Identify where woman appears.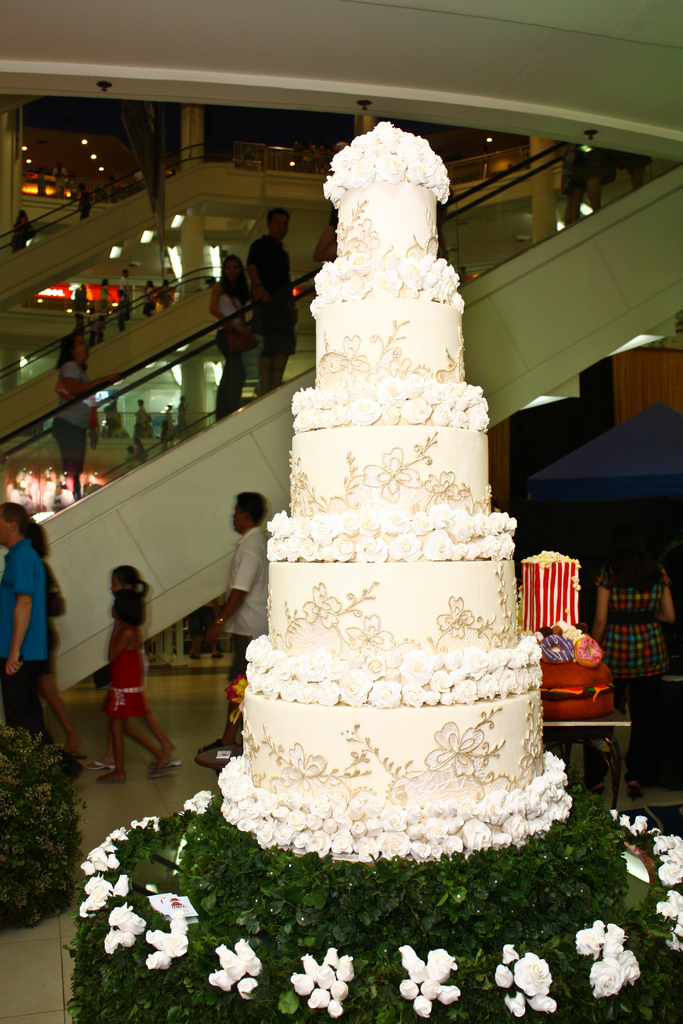
Appears at bbox(29, 519, 87, 759).
